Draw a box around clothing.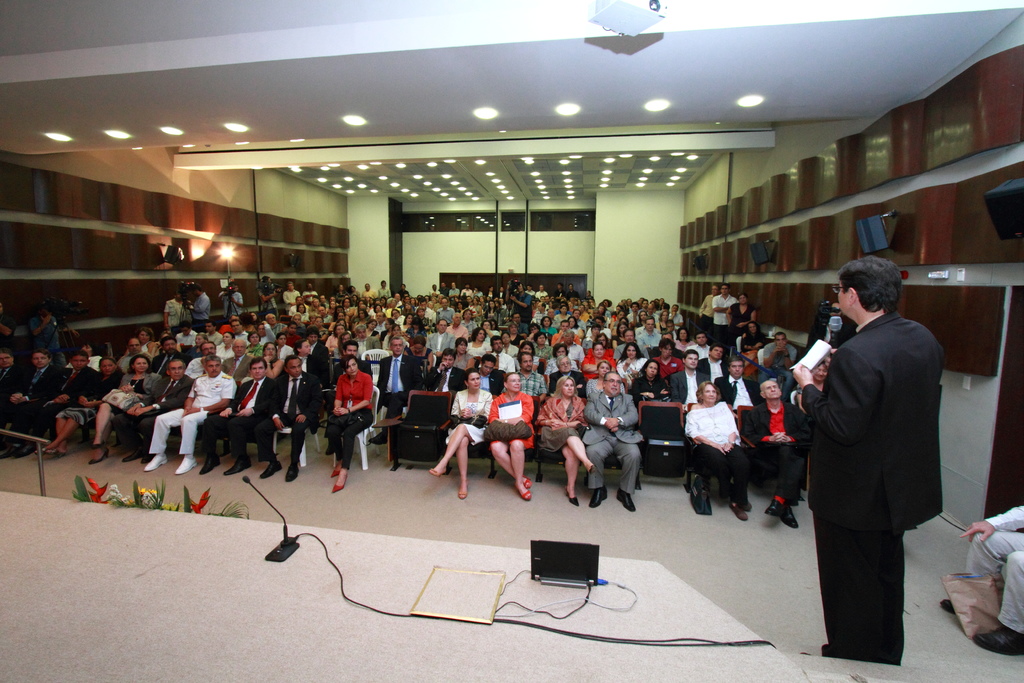
<region>538, 386, 586, 450</region>.
